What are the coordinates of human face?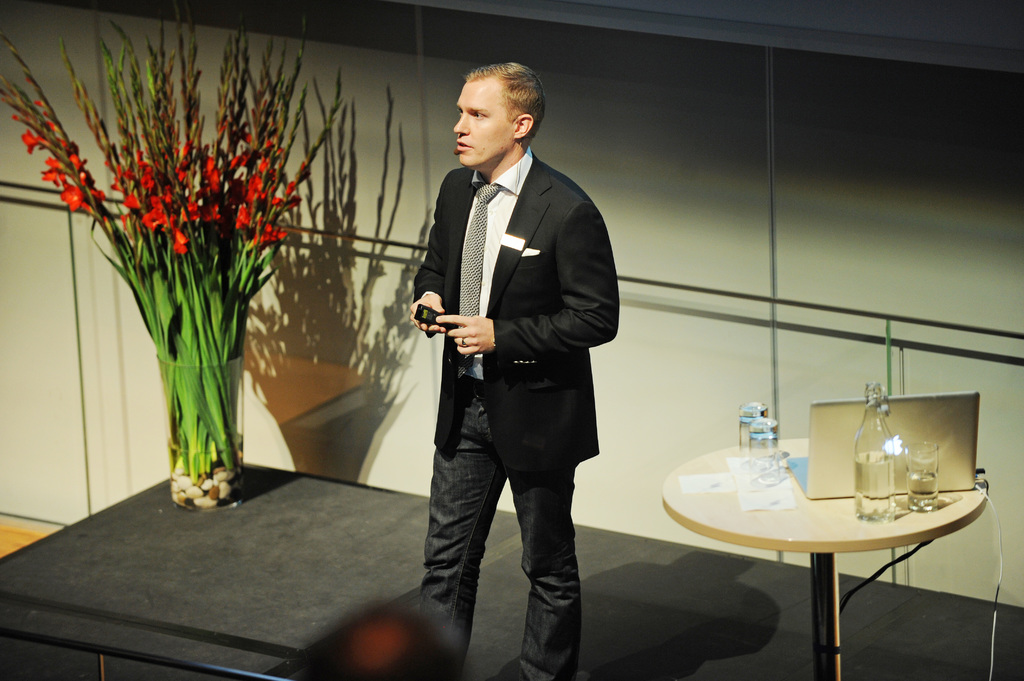
bbox=[453, 79, 516, 166].
